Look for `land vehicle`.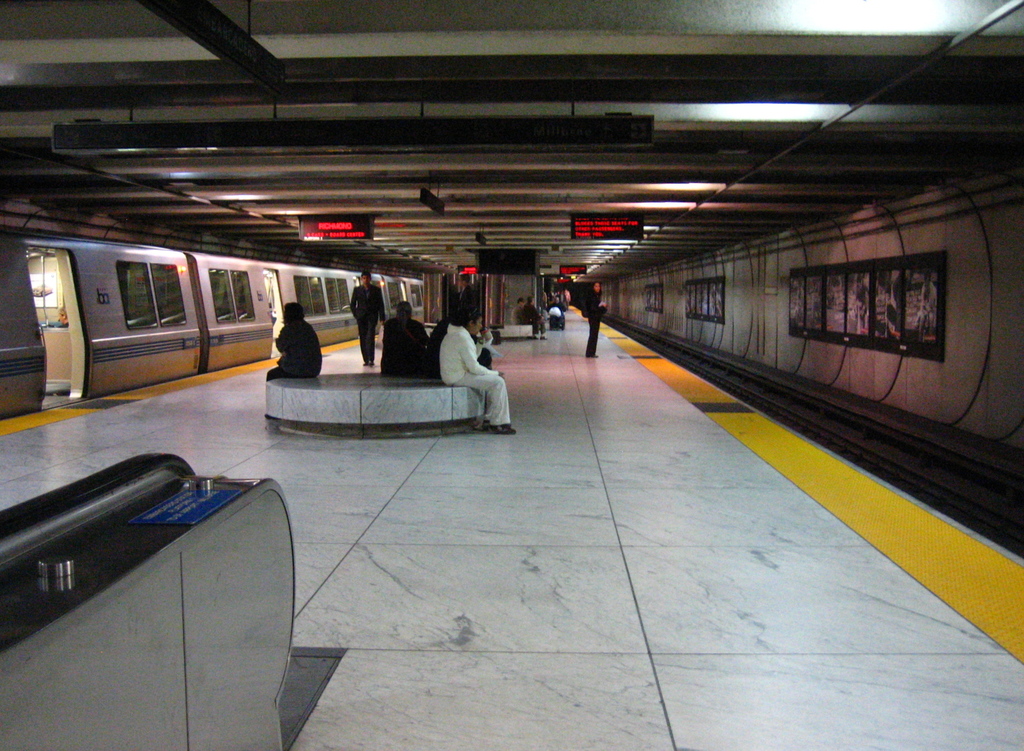
Found: 0, 211, 442, 435.
